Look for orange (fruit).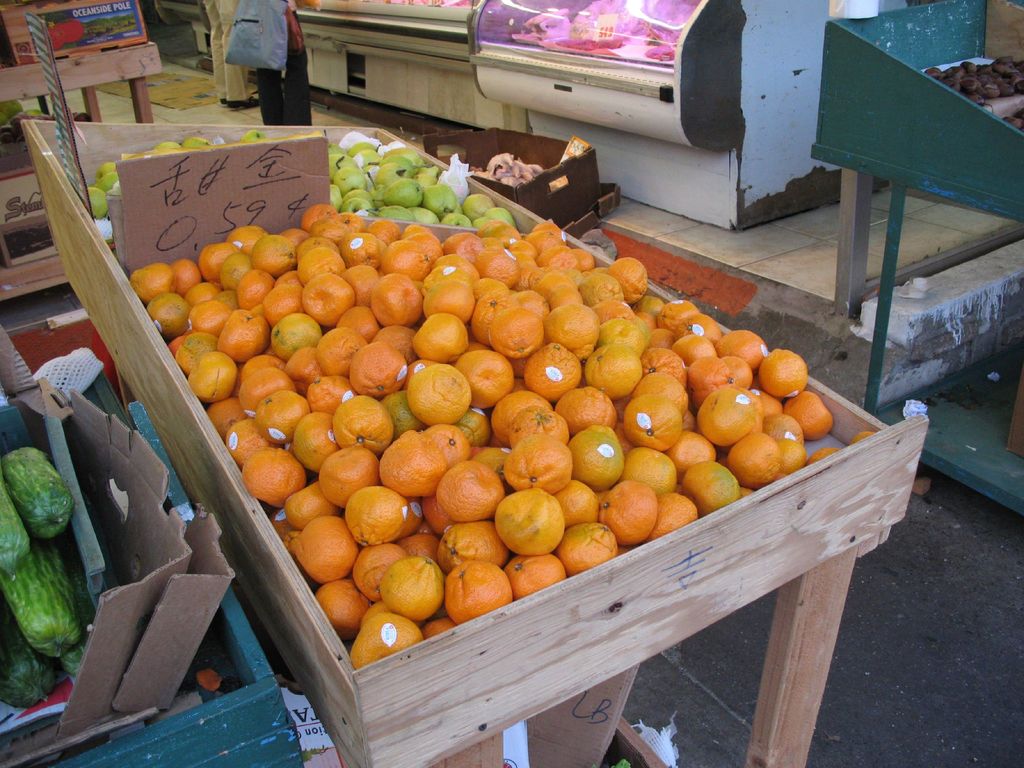
Found: 313:584:360:623.
